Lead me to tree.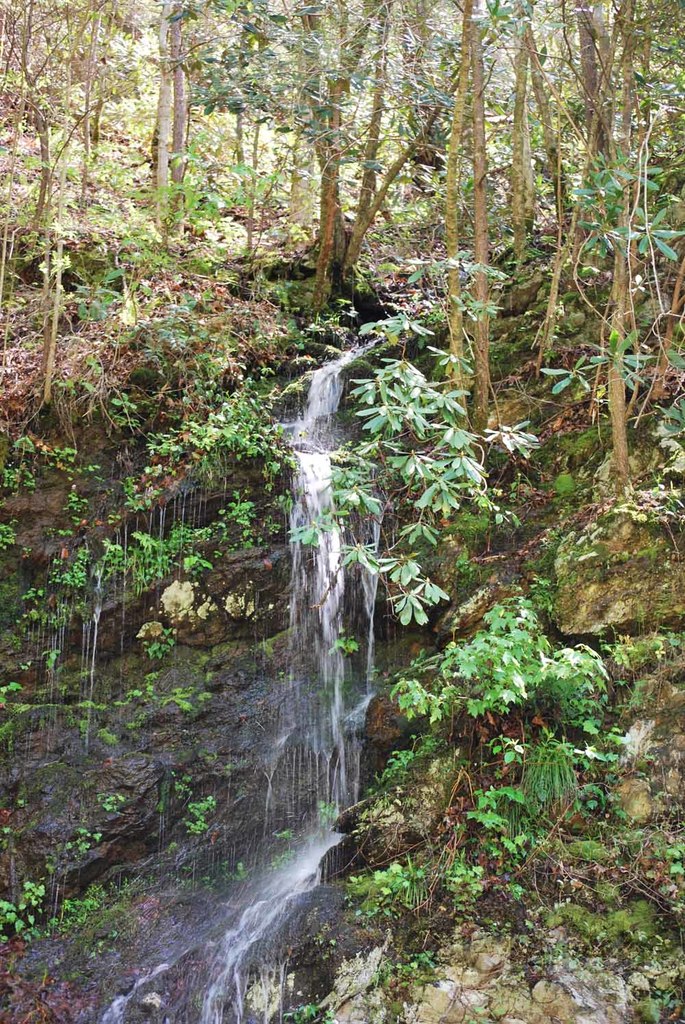
Lead to select_region(172, 0, 323, 273).
